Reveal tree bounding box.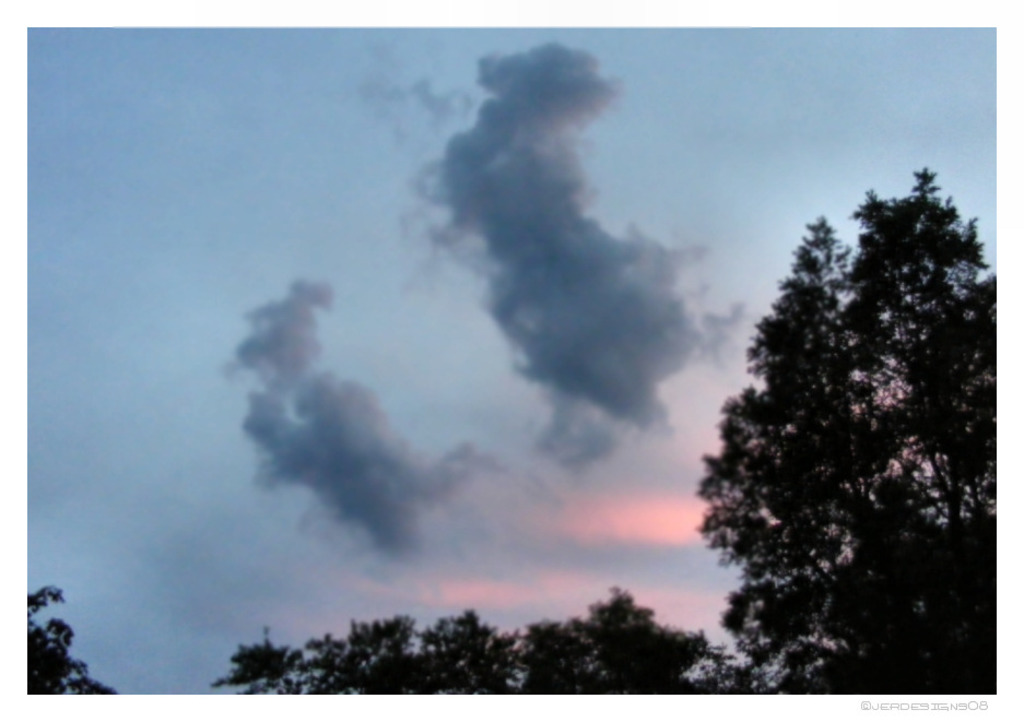
Revealed: locate(687, 170, 987, 673).
